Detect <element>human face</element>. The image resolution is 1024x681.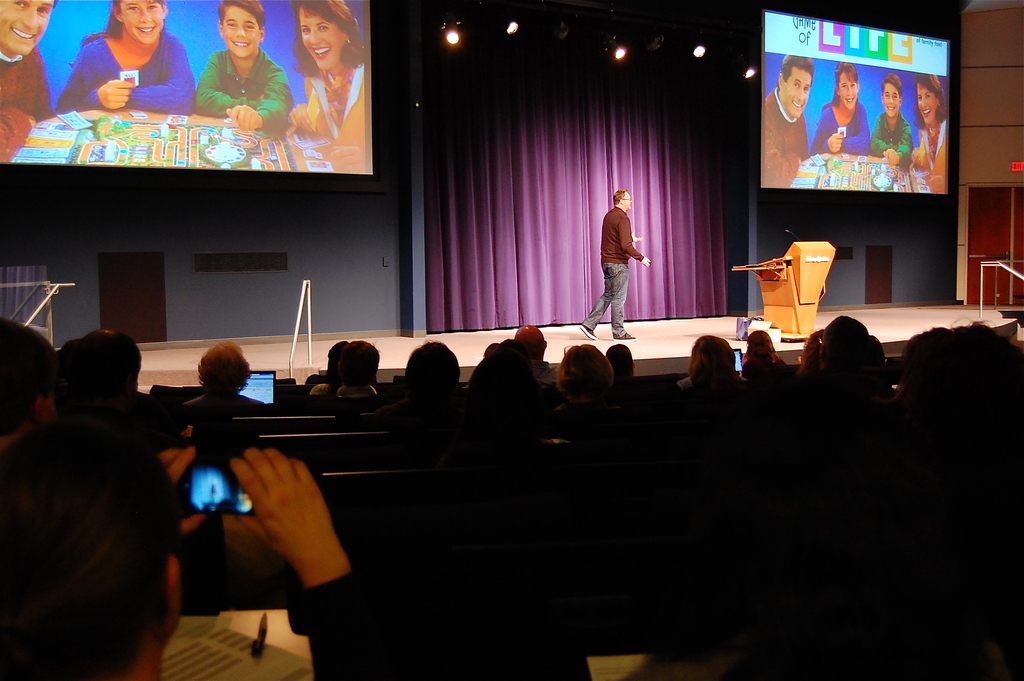
Rect(785, 71, 812, 117).
